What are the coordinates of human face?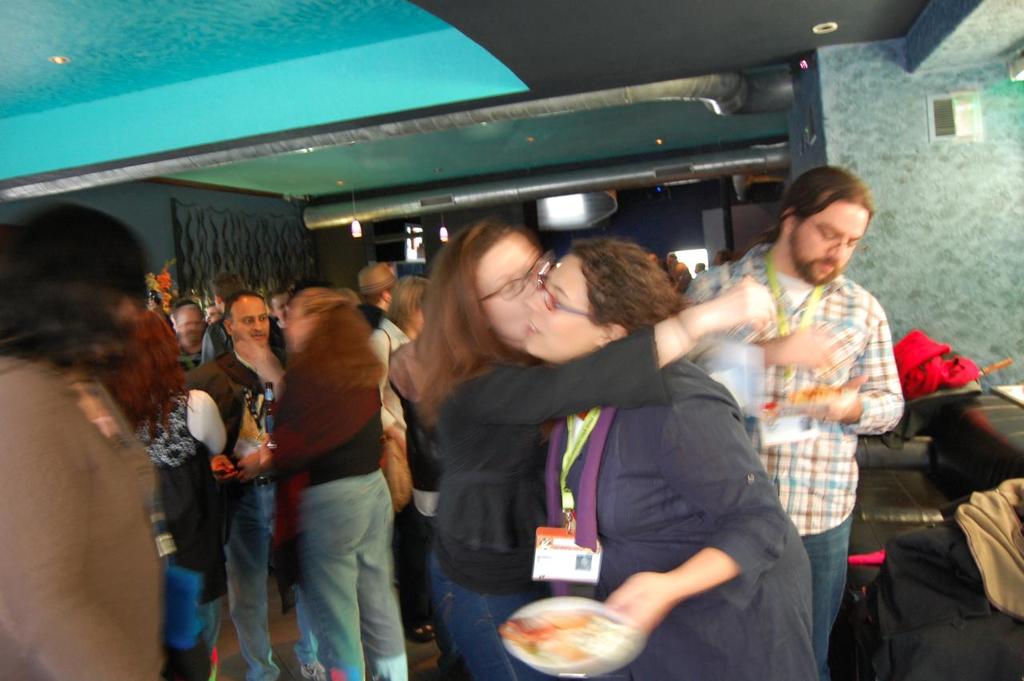
detection(231, 297, 270, 346).
